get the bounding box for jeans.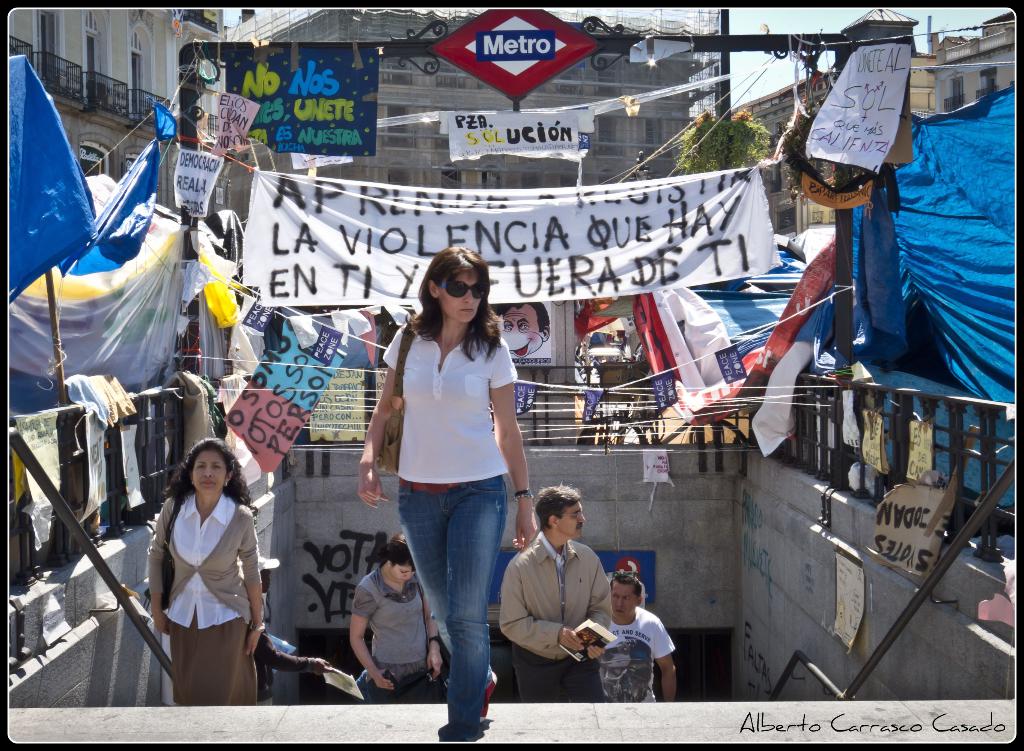
388, 468, 509, 730.
